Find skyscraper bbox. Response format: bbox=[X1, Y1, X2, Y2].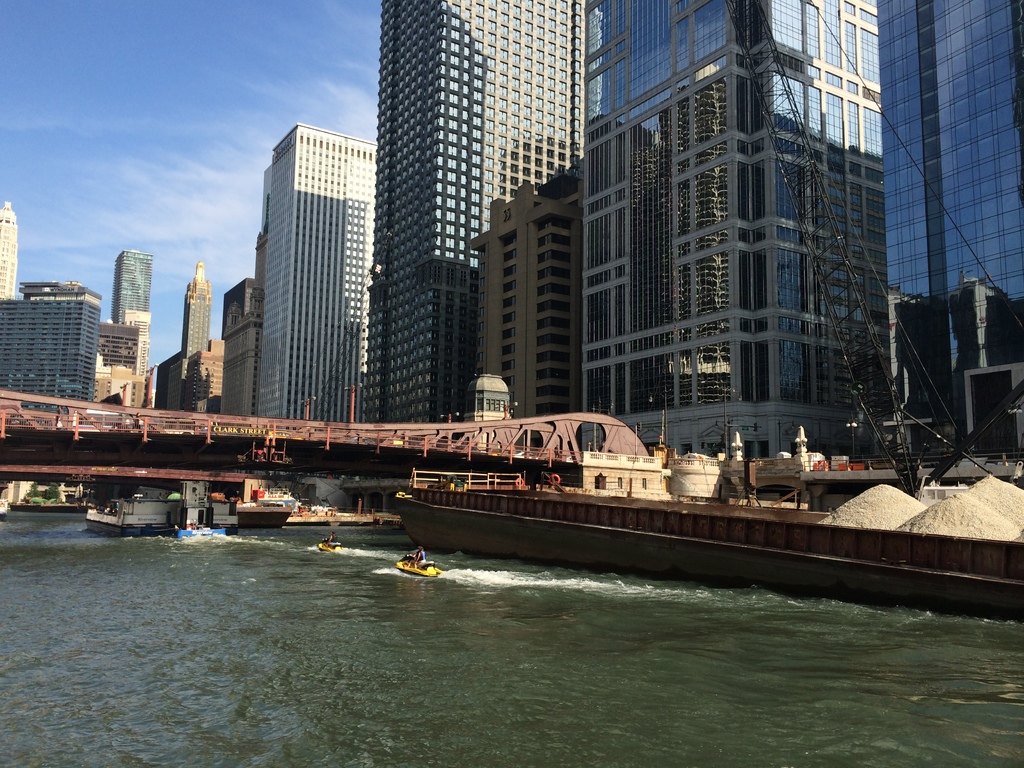
bbox=[109, 248, 161, 331].
